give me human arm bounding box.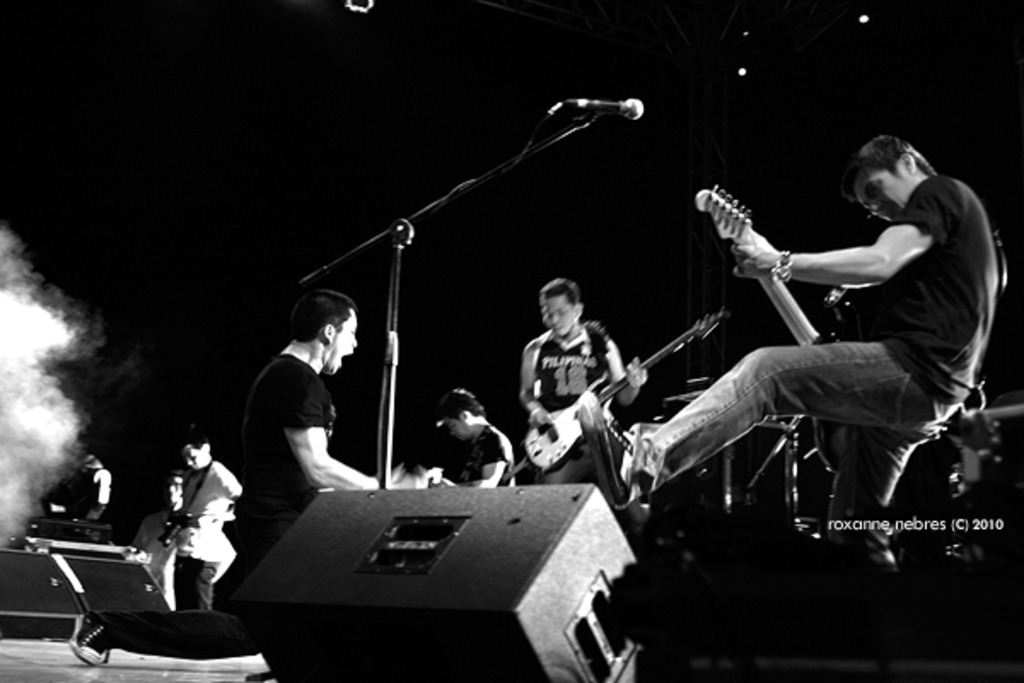
rect(85, 487, 114, 507).
